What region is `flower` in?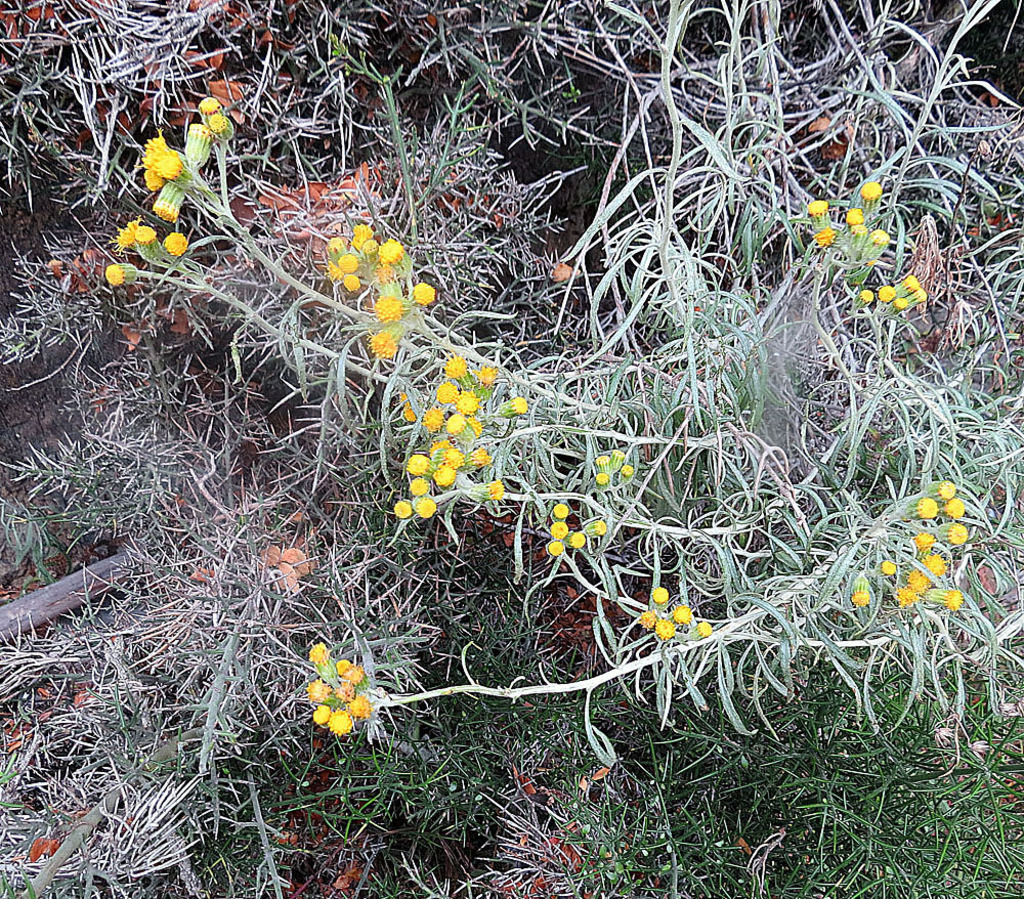
{"left": 546, "top": 541, "right": 571, "bottom": 559}.
